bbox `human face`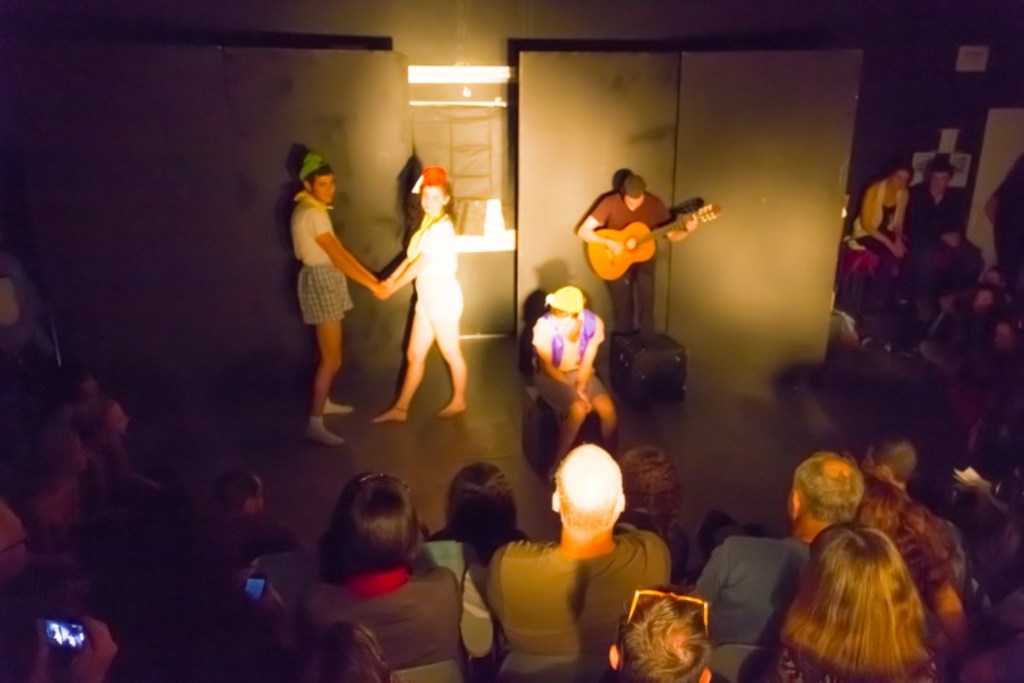
BBox(552, 314, 576, 333)
